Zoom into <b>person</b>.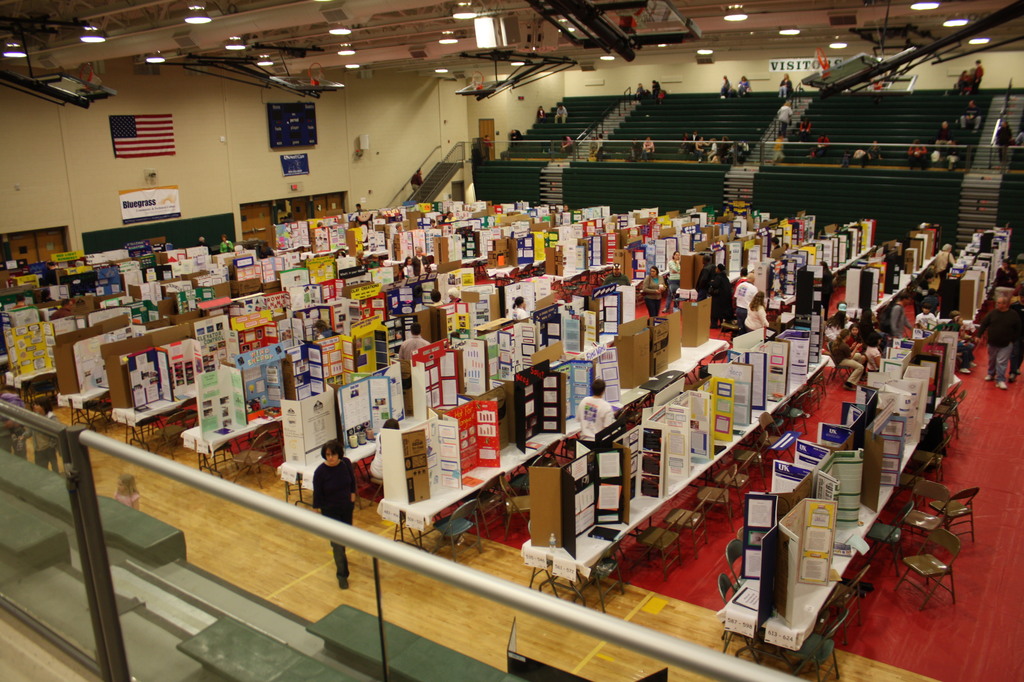
Zoom target: x1=446 y1=286 x2=462 y2=307.
